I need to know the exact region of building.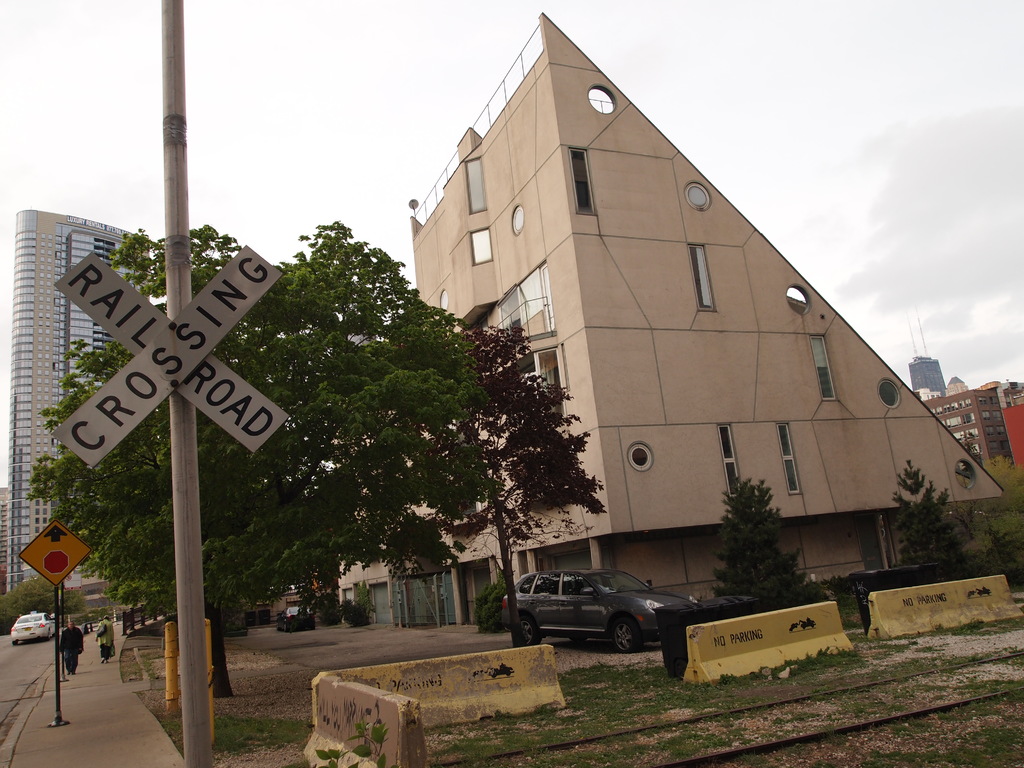
Region: detection(920, 383, 1014, 466).
